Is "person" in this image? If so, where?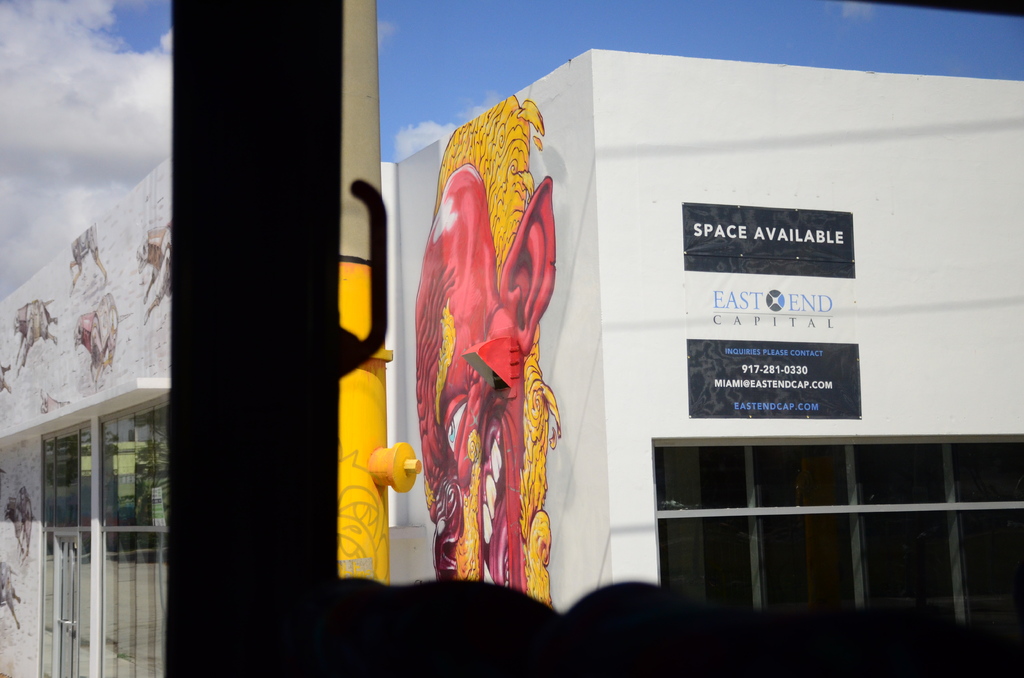
Yes, at box(419, 31, 583, 586).
